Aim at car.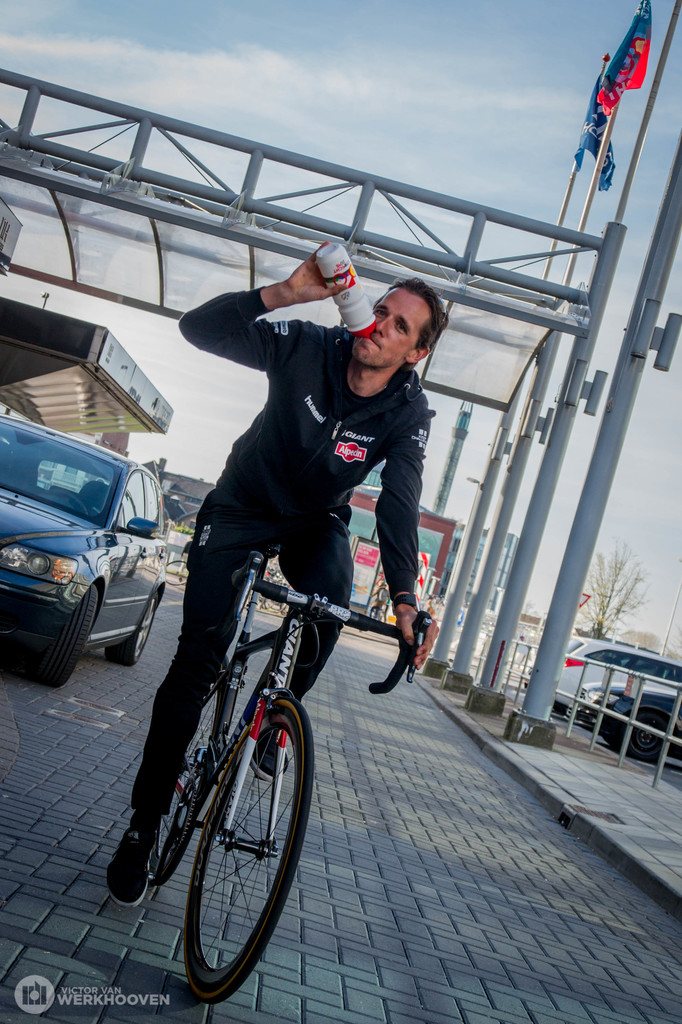
Aimed at <box>556,640,681,729</box>.
